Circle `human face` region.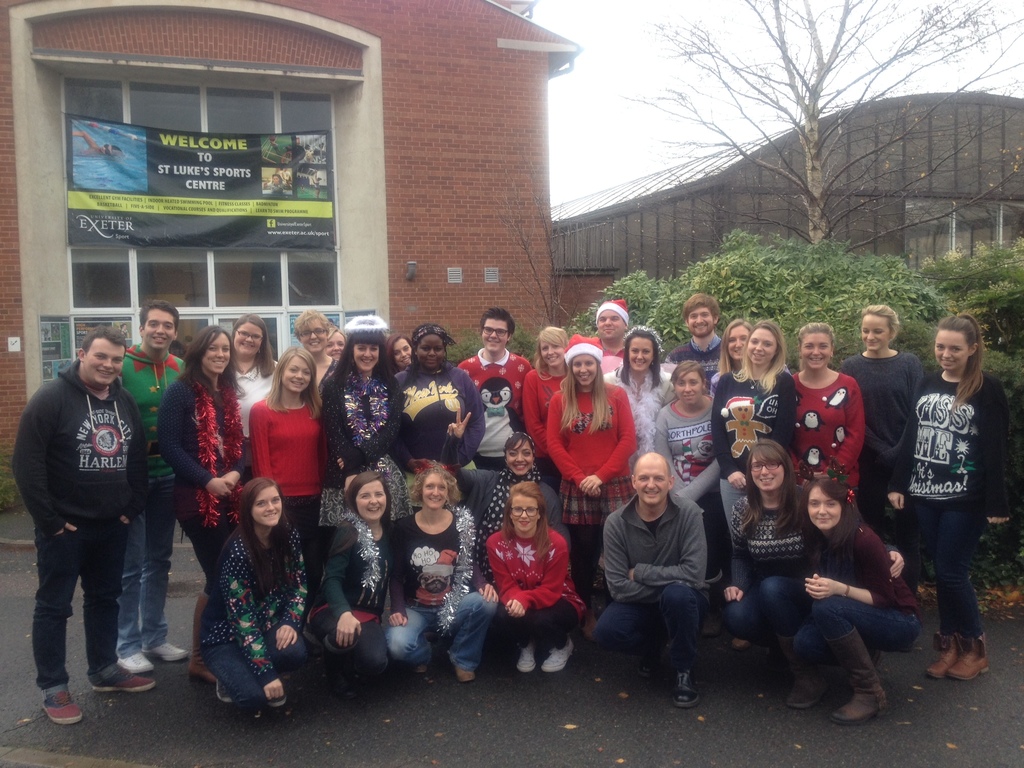
Region: 278/352/315/396.
